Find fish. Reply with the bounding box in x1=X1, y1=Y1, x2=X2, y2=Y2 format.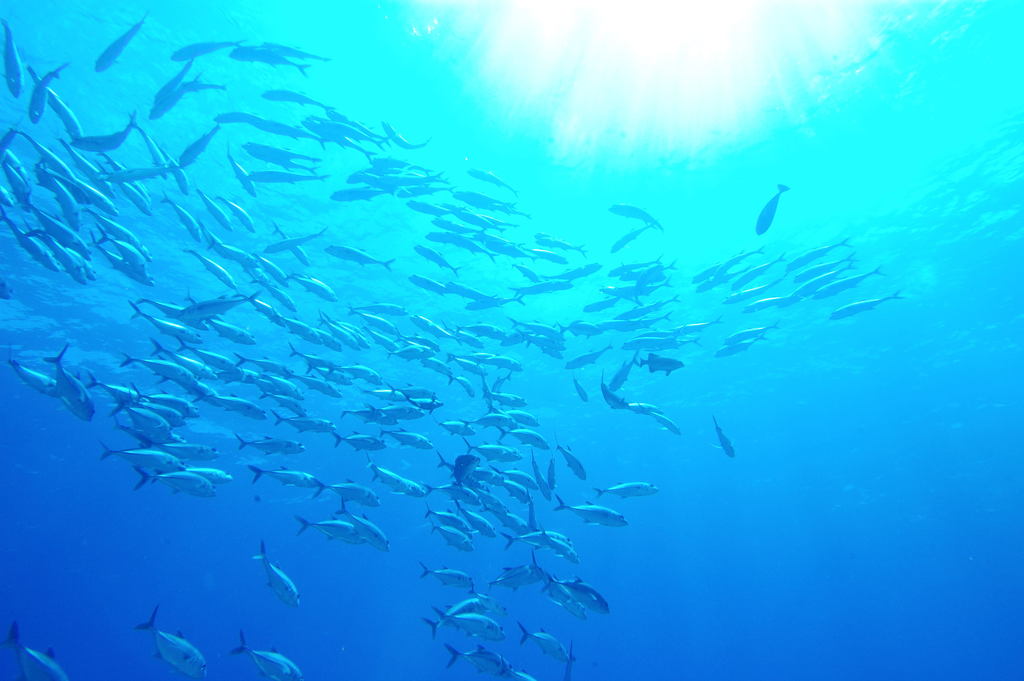
x1=312, y1=479, x2=385, y2=509.
